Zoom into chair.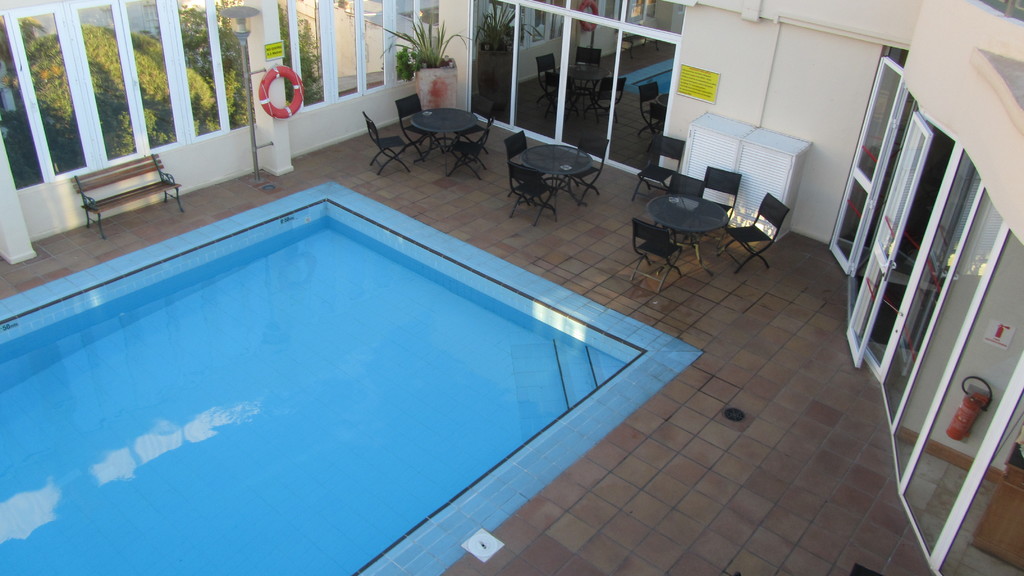
Zoom target: [x1=559, y1=136, x2=602, y2=209].
